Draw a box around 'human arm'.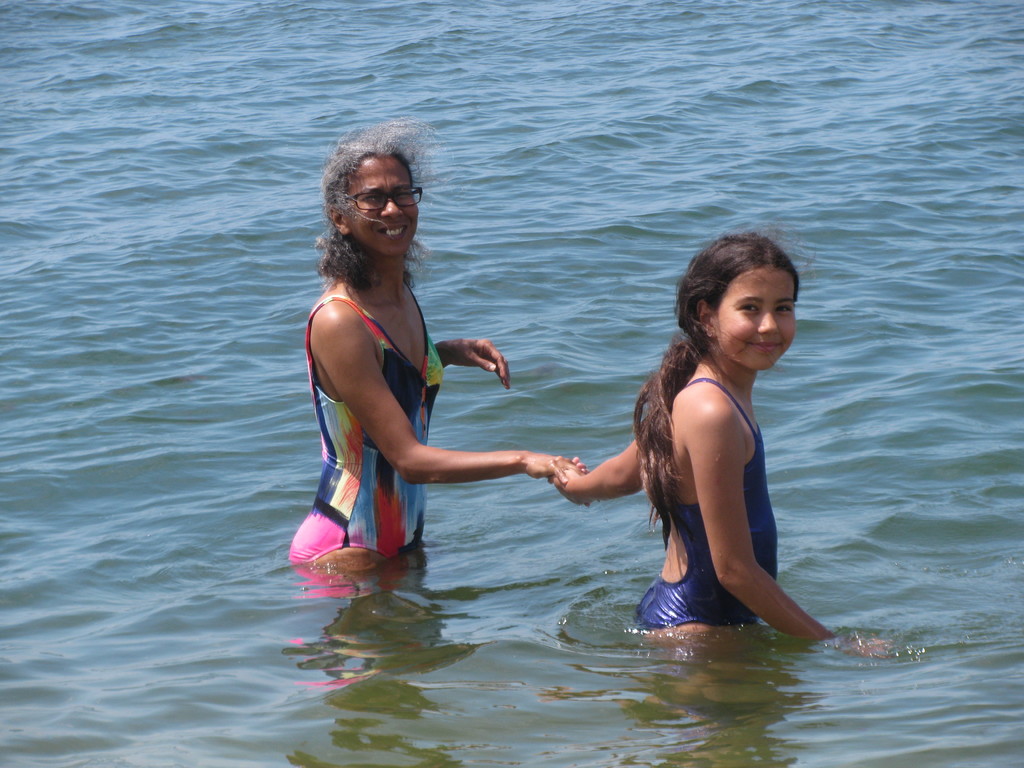
crop(319, 282, 593, 506).
